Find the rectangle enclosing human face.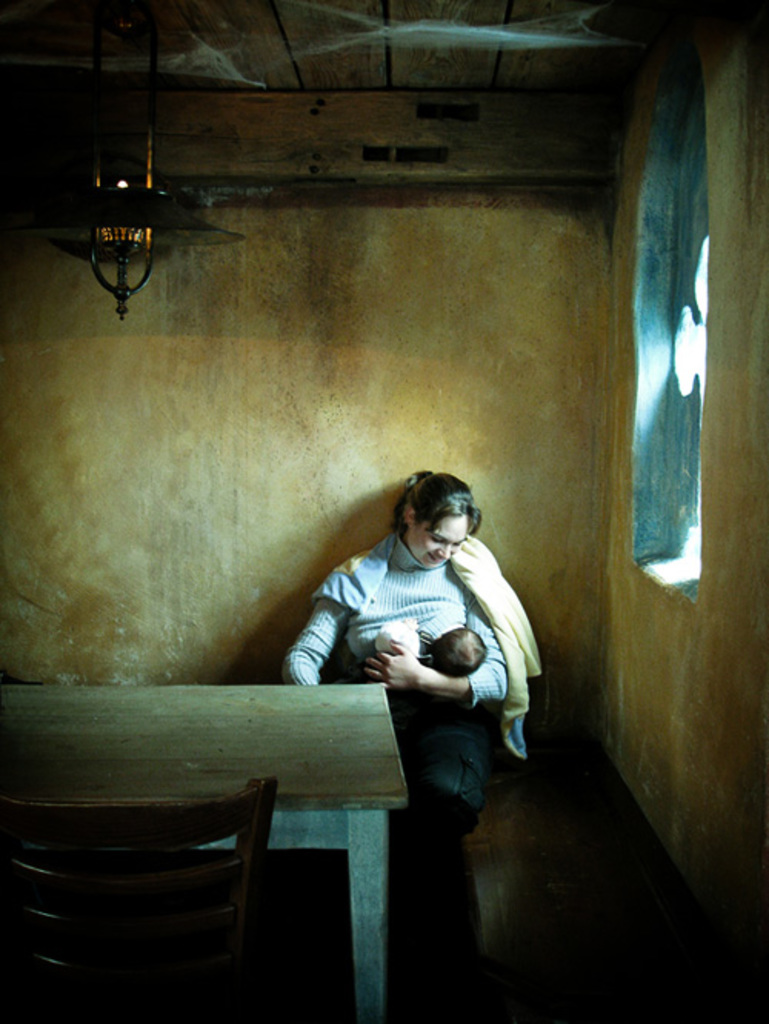
left=411, top=514, right=471, bottom=574.
